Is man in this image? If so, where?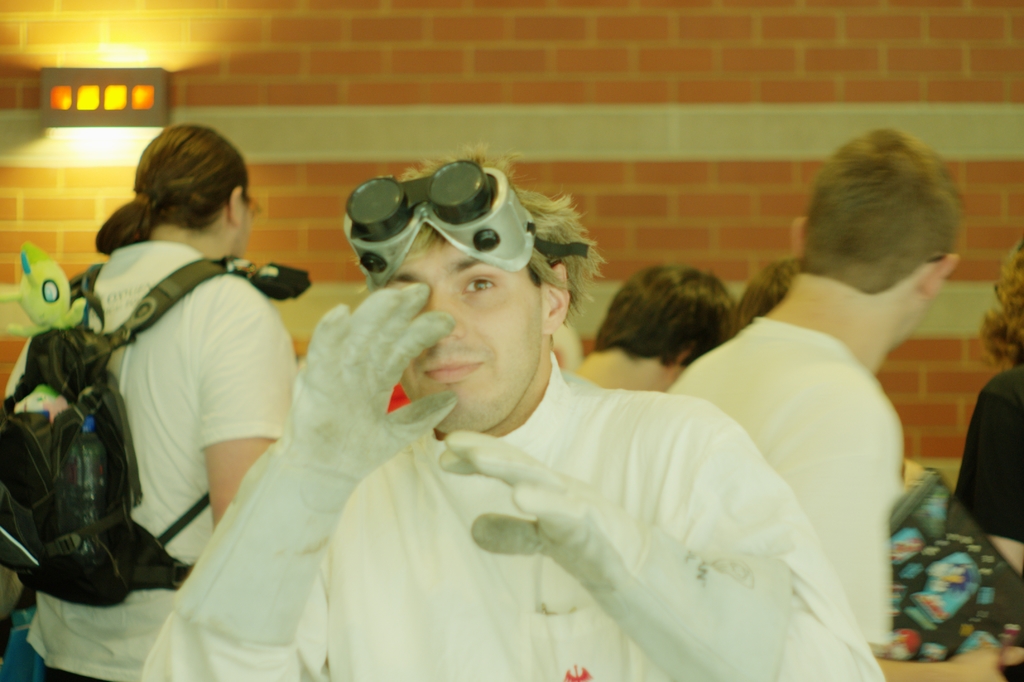
Yes, at (668,130,1023,681).
